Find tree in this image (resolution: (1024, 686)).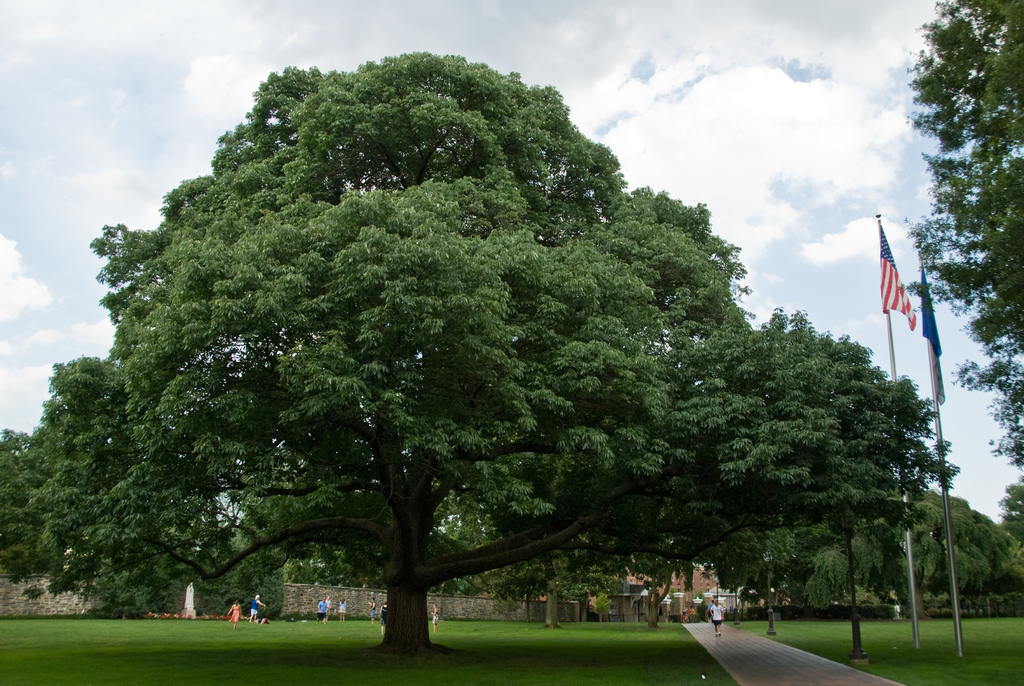
x1=897, y1=485, x2=941, y2=608.
